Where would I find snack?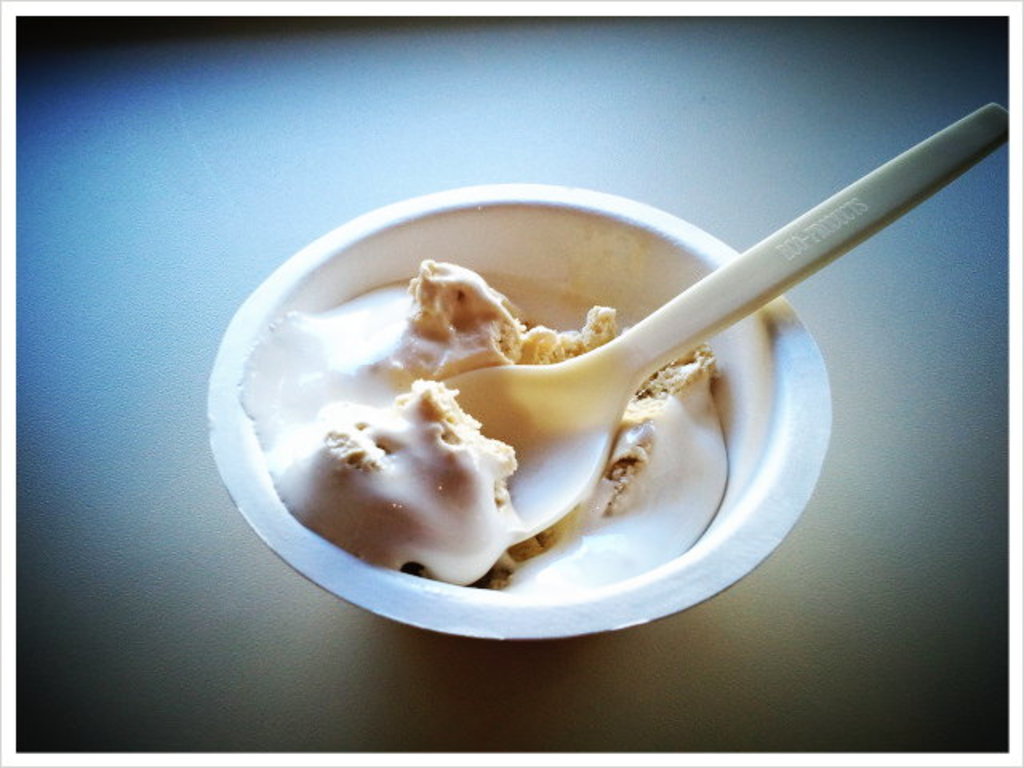
At pyautogui.locateOnScreen(282, 227, 690, 618).
